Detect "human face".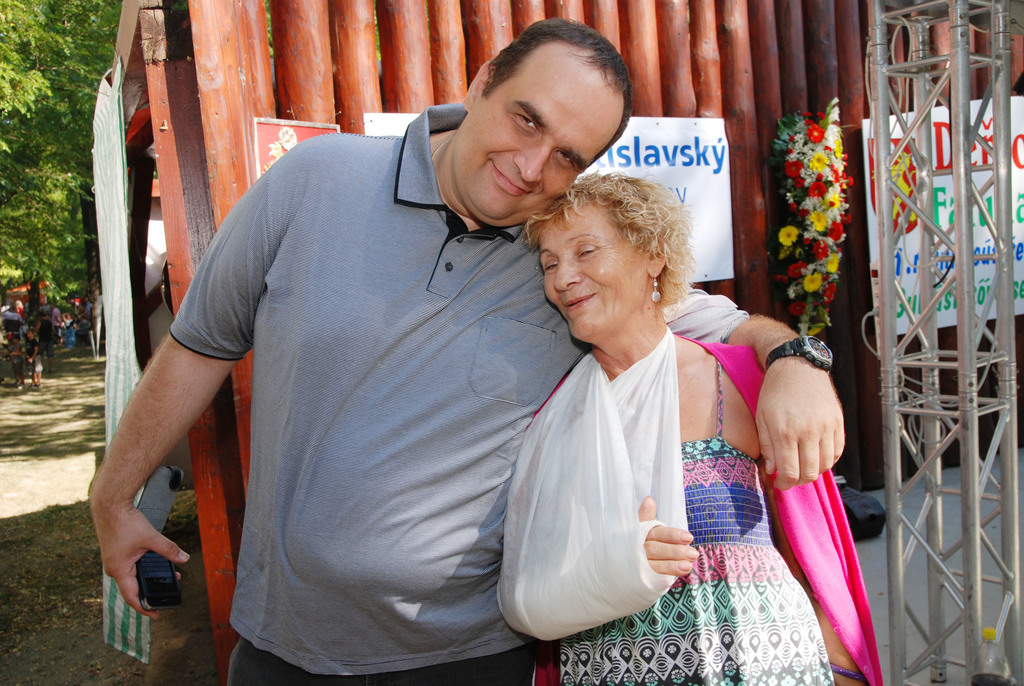
Detected at [left=540, top=204, right=648, bottom=338].
